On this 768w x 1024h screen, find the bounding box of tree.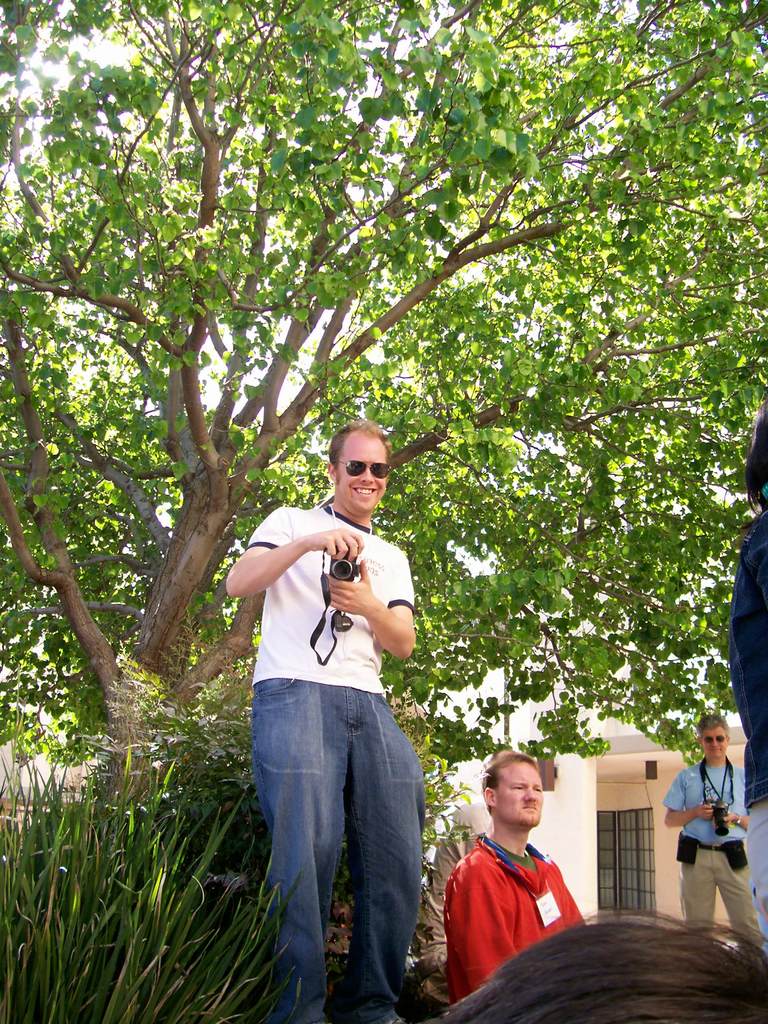
Bounding box: region(0, 20, 757, 924).
